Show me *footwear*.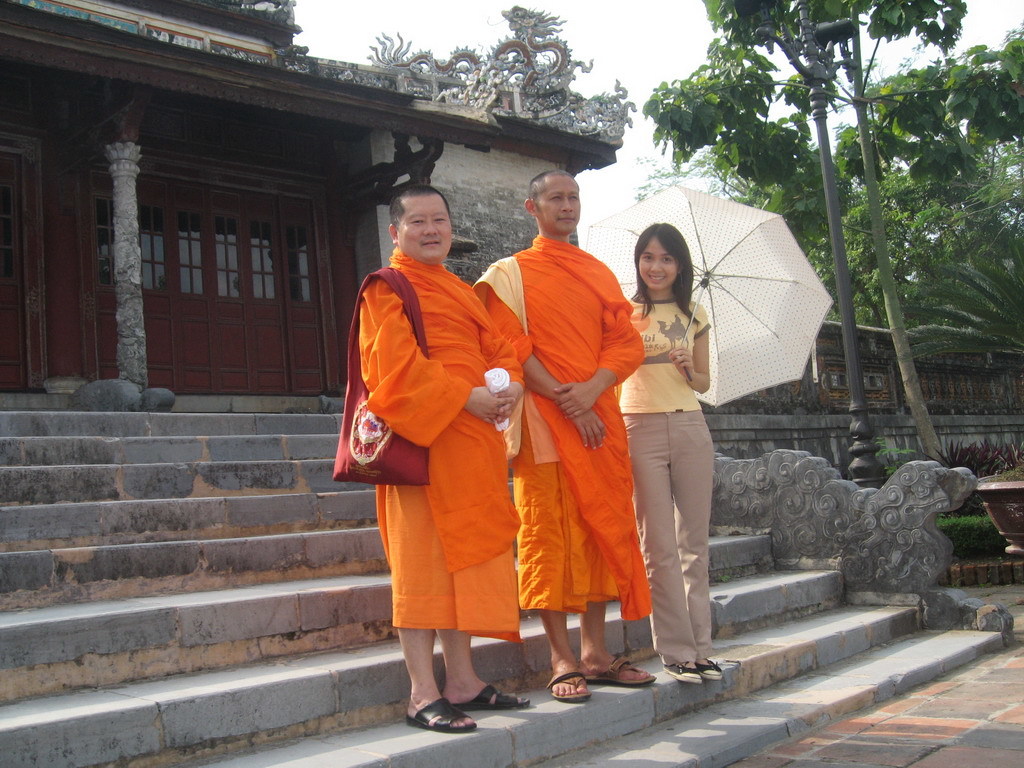
*footwear* is here: (x1=591, y1=657, x2=654, y2=686).
